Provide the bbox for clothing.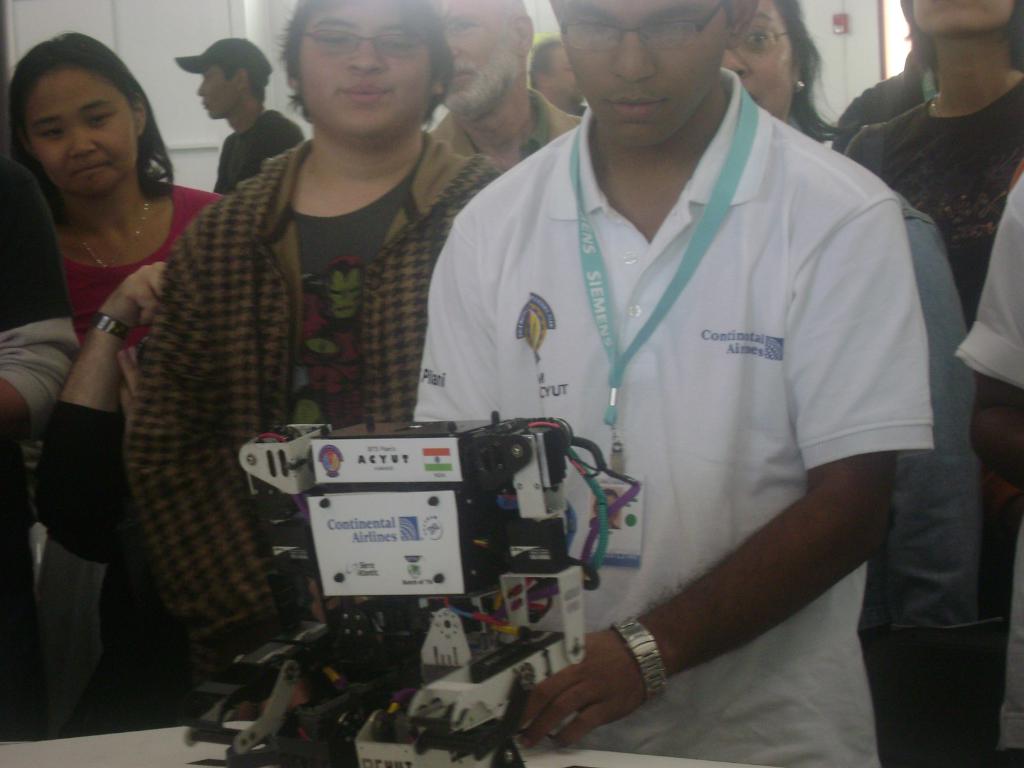
(left=865, top=199, right=998, bottom=767).
